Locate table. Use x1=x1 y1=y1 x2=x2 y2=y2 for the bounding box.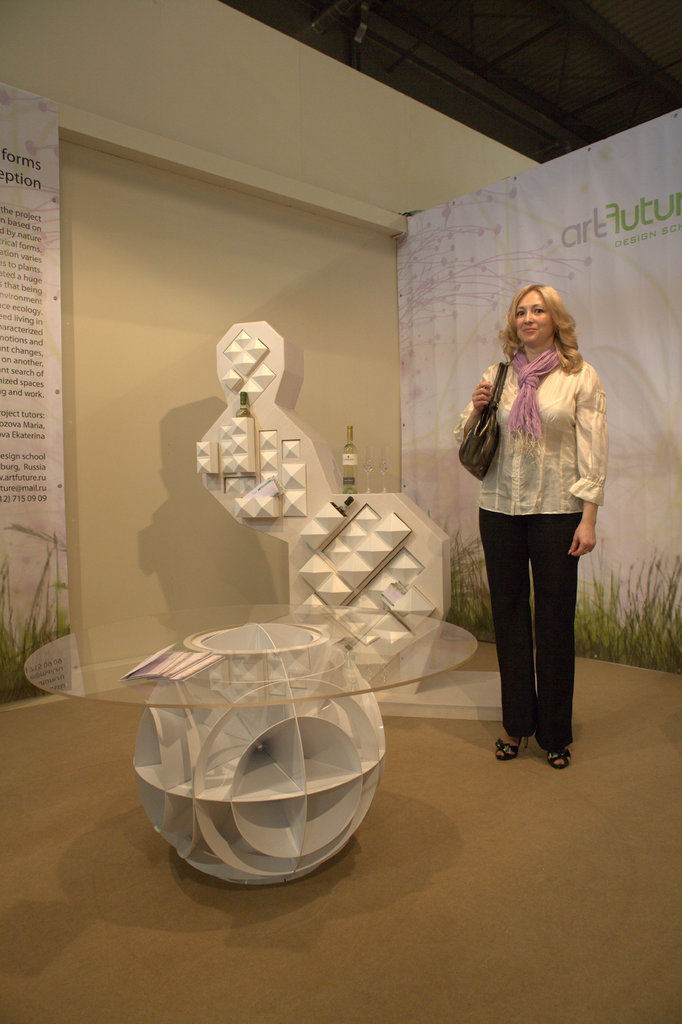
x1=9 y1=589 x2=505 y2=892.
